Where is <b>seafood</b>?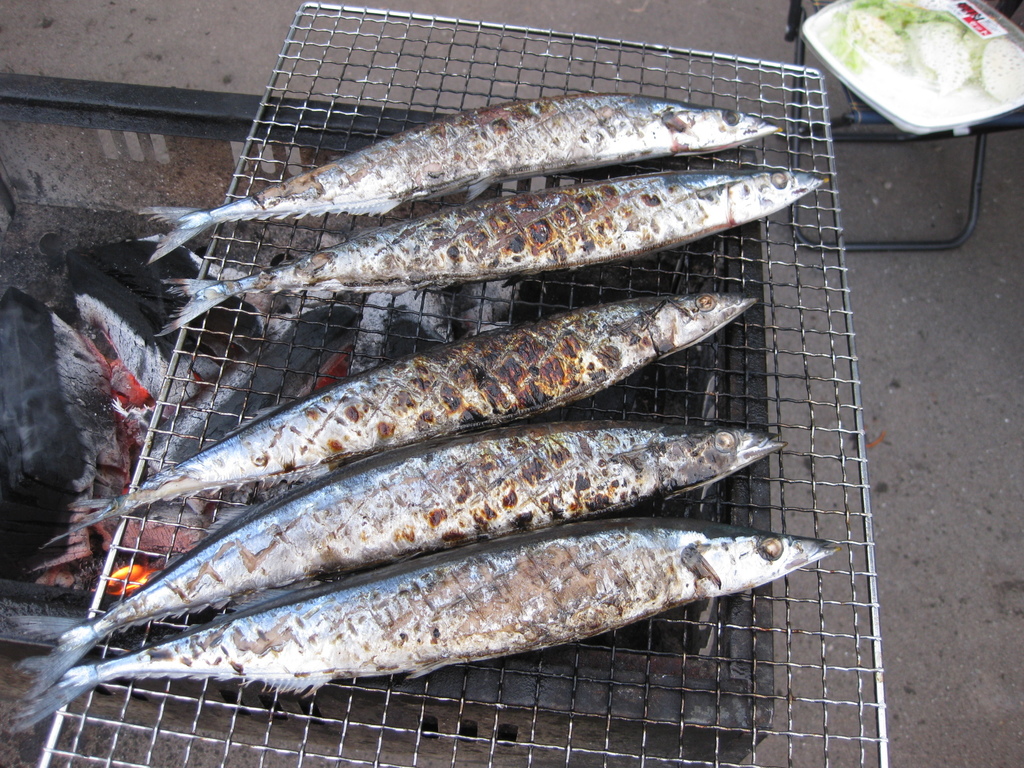
locate(6, 513, 844, 735).
